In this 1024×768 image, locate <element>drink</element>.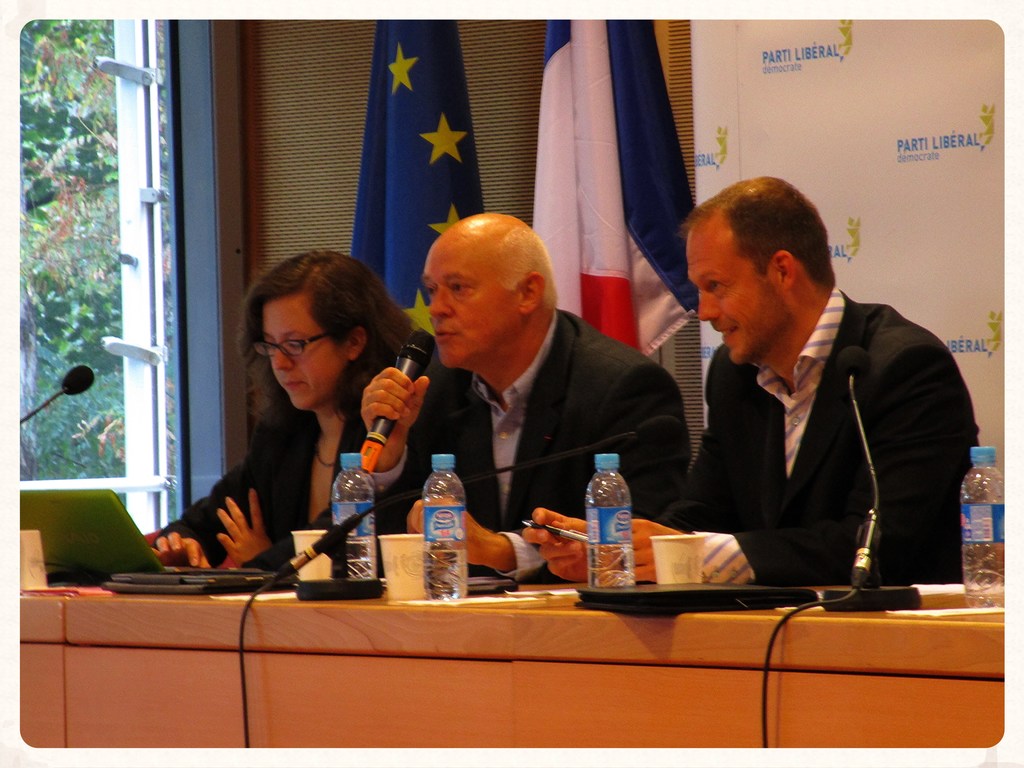
Bounding box: (342, 541, 380, 581).
